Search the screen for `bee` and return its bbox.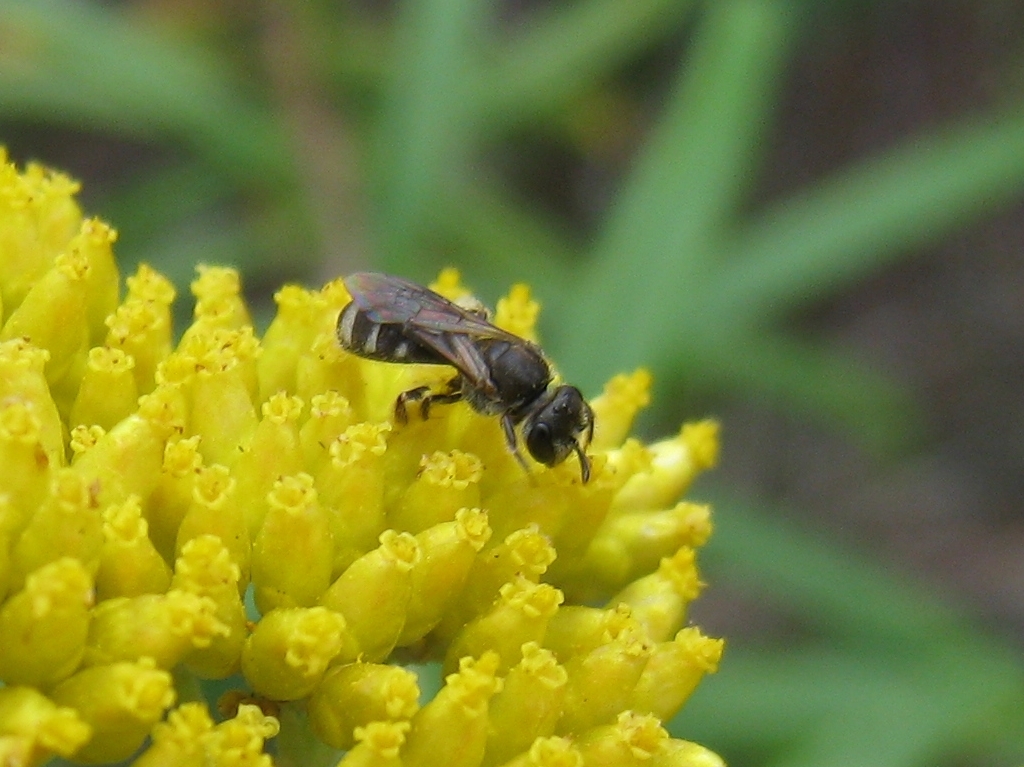
Found: [310, 264, 628, 522].
